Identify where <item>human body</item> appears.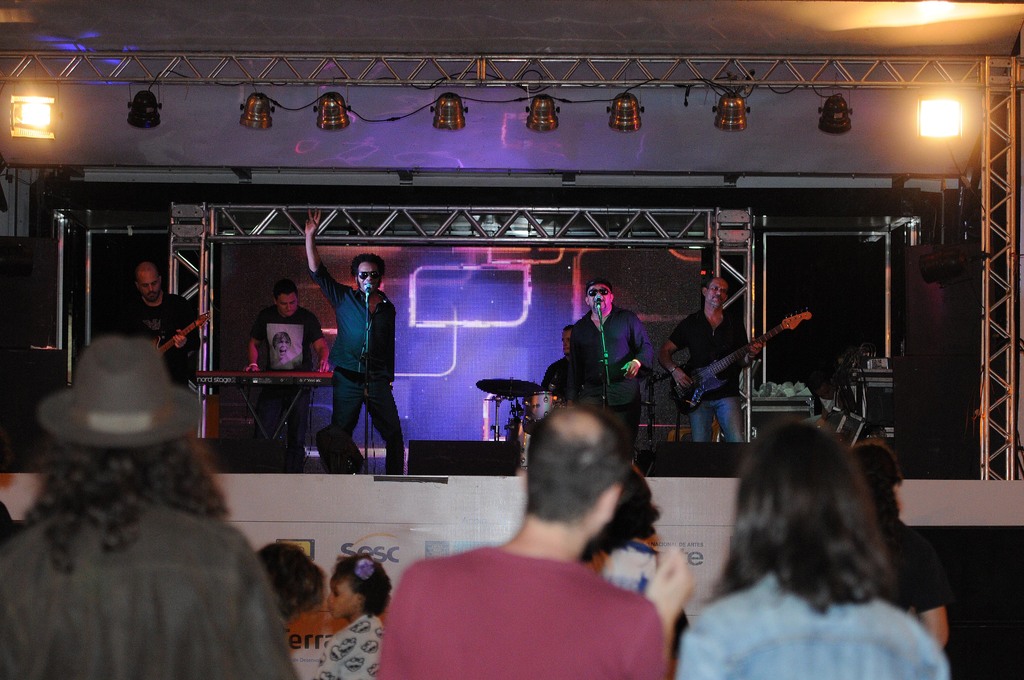
Appears at detection(382, 541, 697, 679).
